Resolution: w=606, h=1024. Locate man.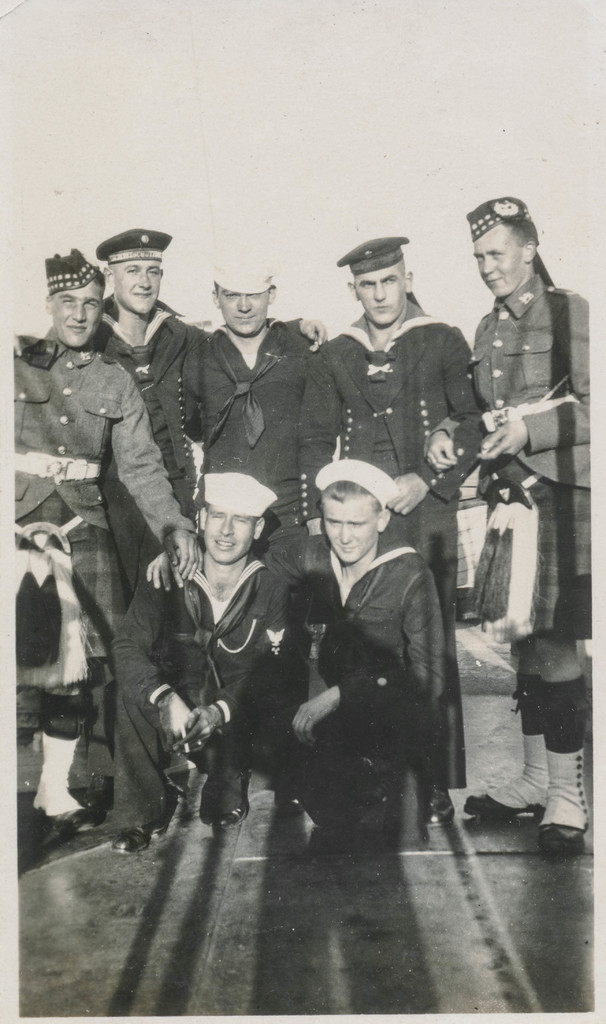
{"x1": 184, "y1": 256, "x2": 327, "y2": 590}.
